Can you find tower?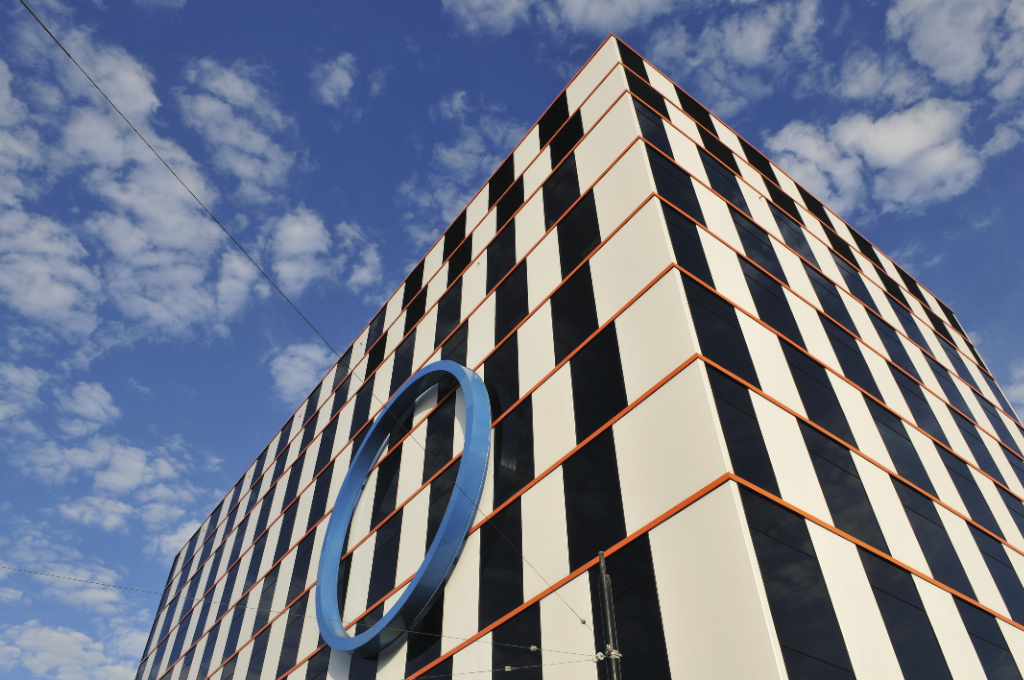
Yes, bounding box: (138,34,1023,678).
